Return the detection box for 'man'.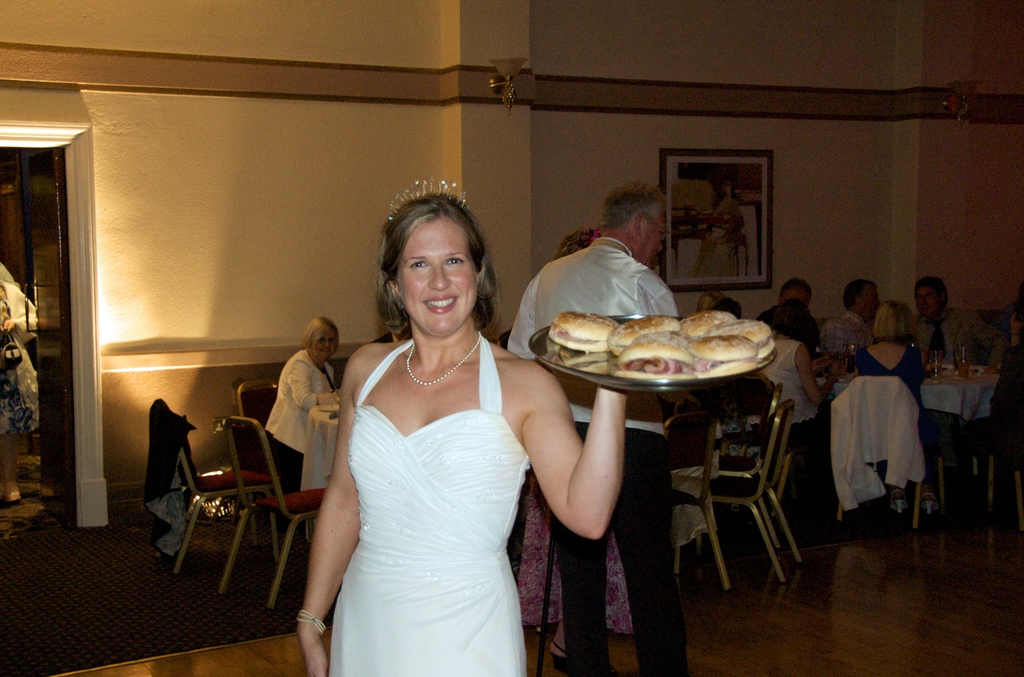
locate(824, 284, 883, 354).
